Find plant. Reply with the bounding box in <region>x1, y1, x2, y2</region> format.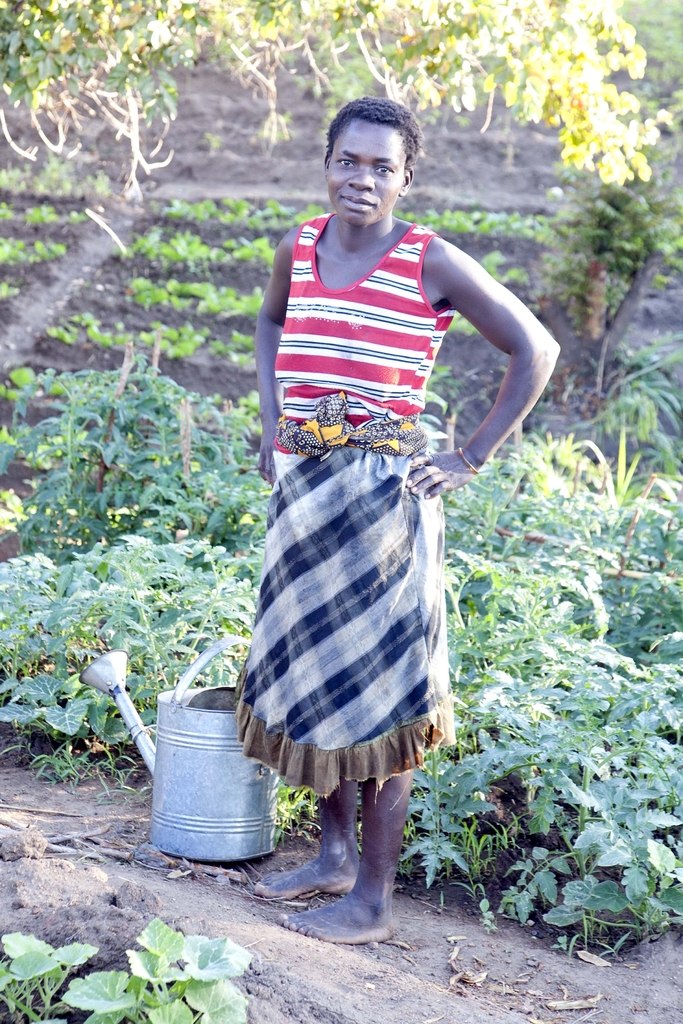
<region>29, 236, 68, 264</region>.
